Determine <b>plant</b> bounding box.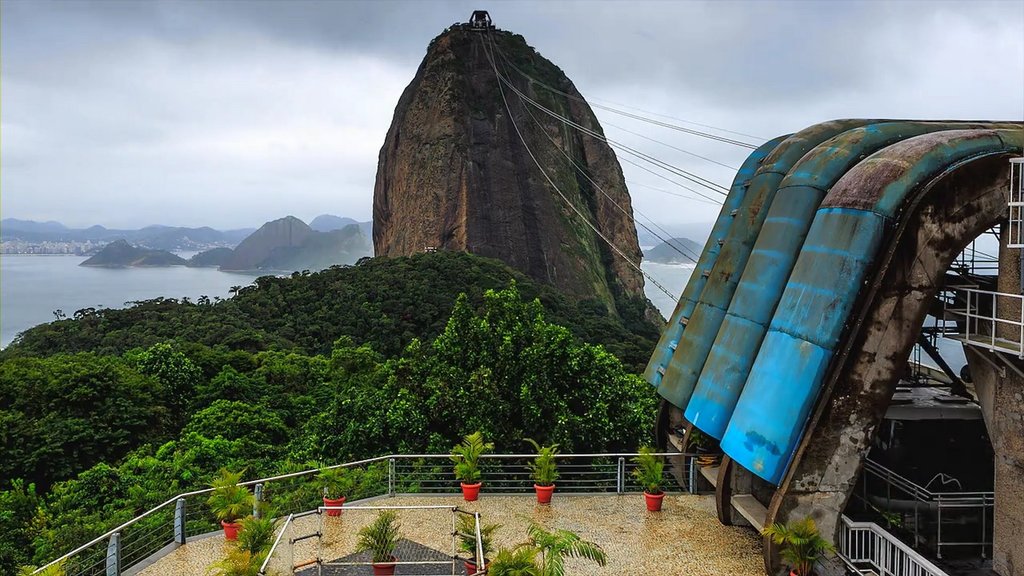
Determined: detection(237, 507, 282, 559).
